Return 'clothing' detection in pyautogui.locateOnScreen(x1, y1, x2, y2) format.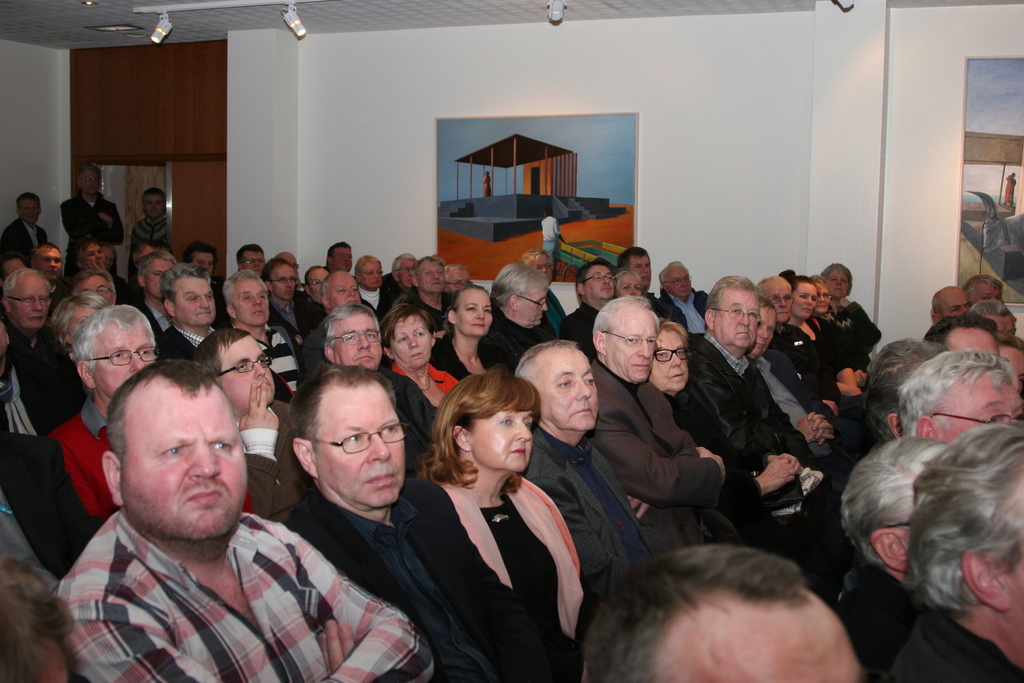
pyautogui.locateOnScreen(1004, 179, 1012, 205).
